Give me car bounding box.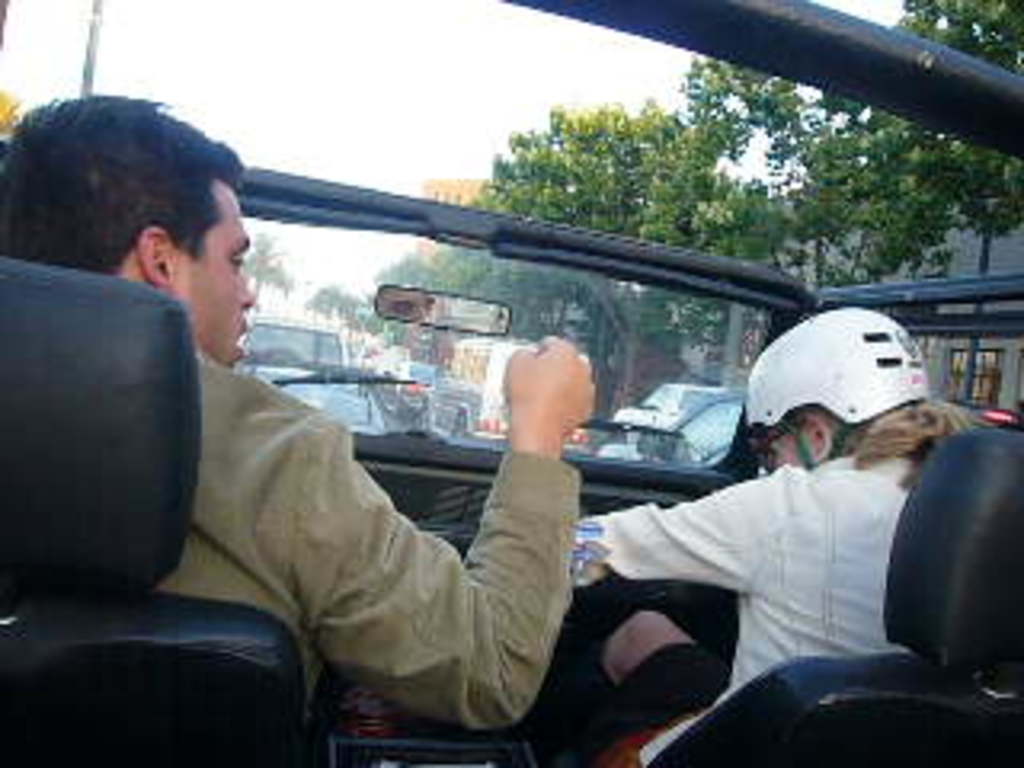
left=381, top=358, right=432, bottom=413.
